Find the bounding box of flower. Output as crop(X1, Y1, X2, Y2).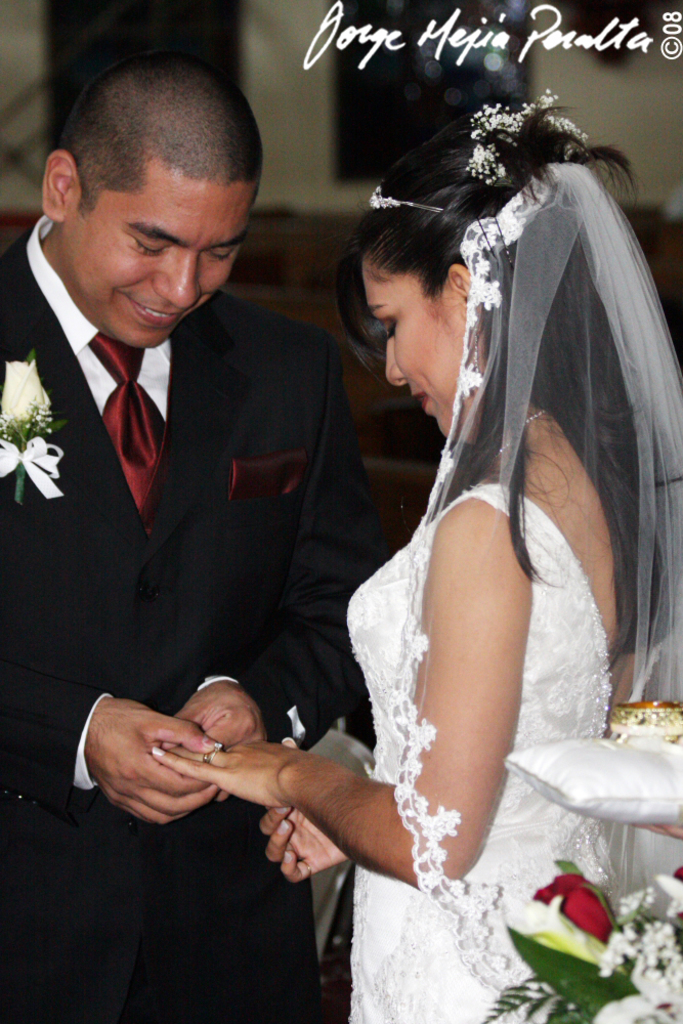
crop(501, 898, 629, 980).
